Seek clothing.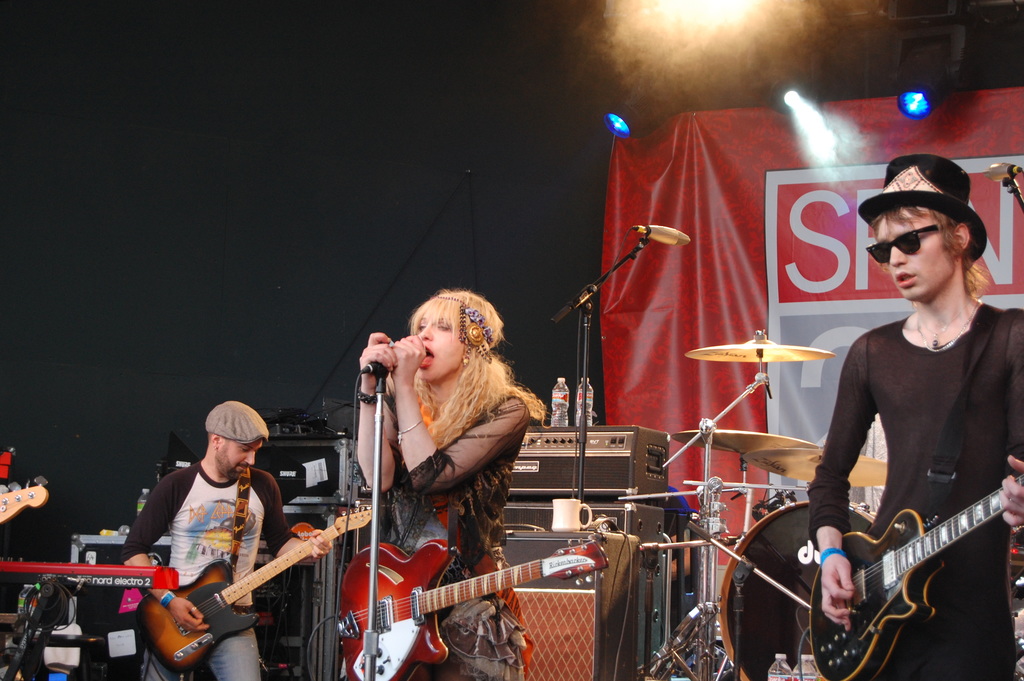
[117, 463, 296, 680].
